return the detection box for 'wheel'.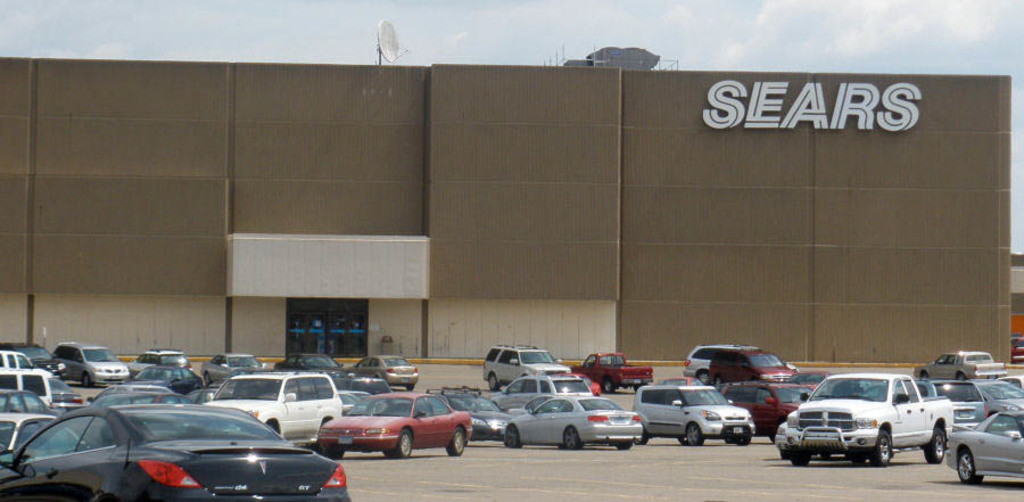
564 425 583 451.
